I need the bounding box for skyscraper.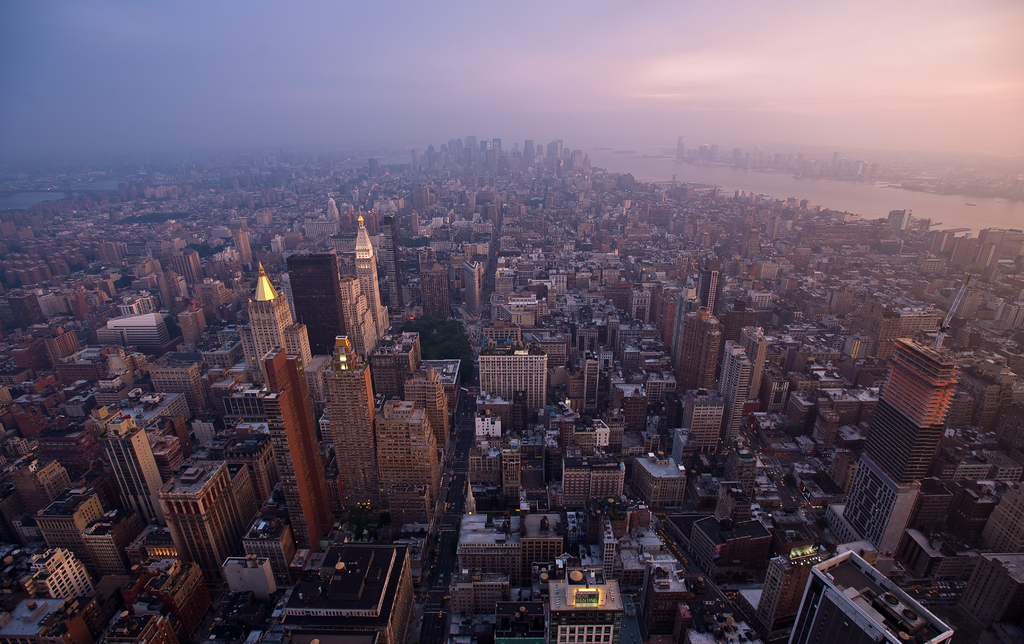
Here it is: [697,260,717,309].
